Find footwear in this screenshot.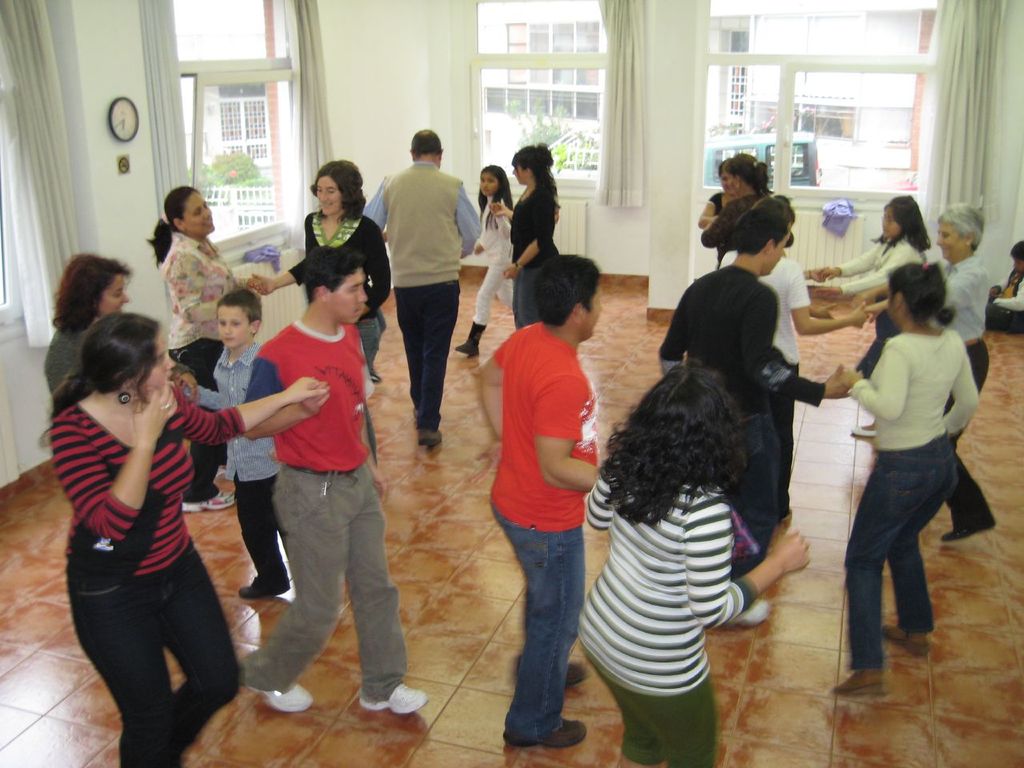
The bounding box for footwear is 882,620,934,658.
